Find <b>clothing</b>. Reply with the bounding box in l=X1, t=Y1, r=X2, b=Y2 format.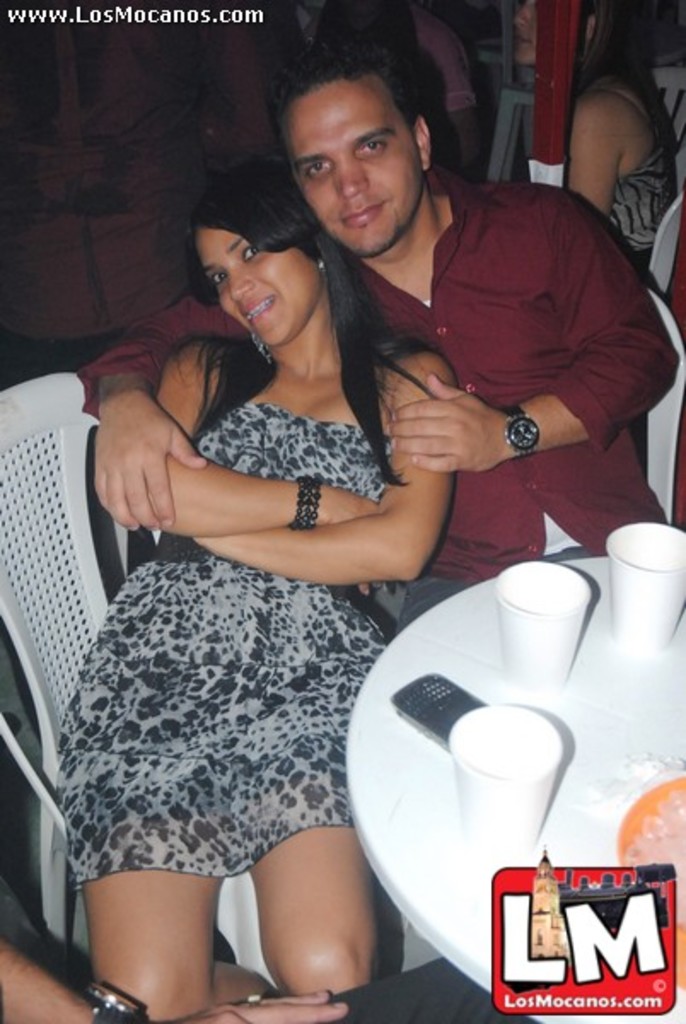
l=387, t=3, r=481, b=177.
